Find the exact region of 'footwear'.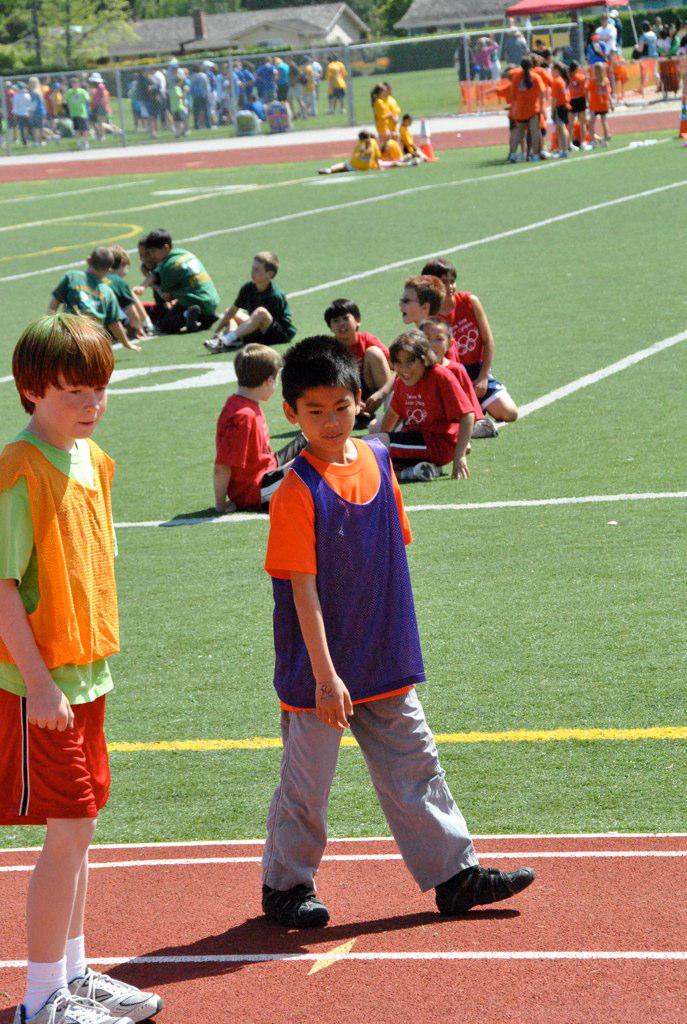
Exact region: [x1=16, y1=980, x2=135, y2=1023].
